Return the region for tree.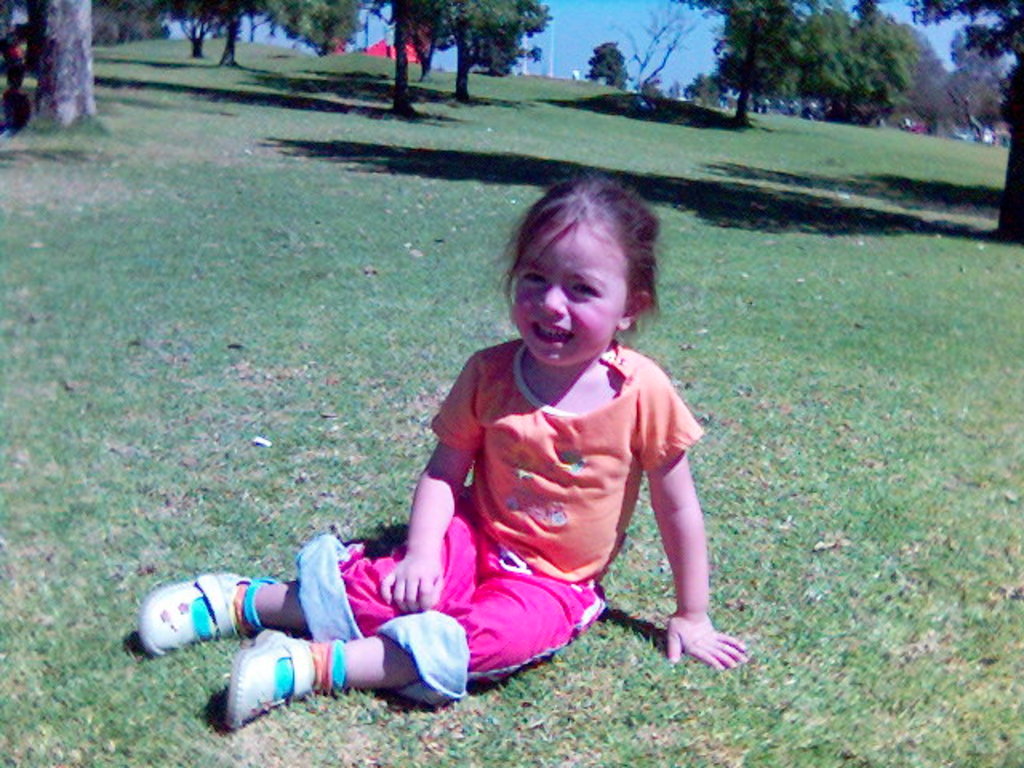
select_region(98, 0, 248, 62).
